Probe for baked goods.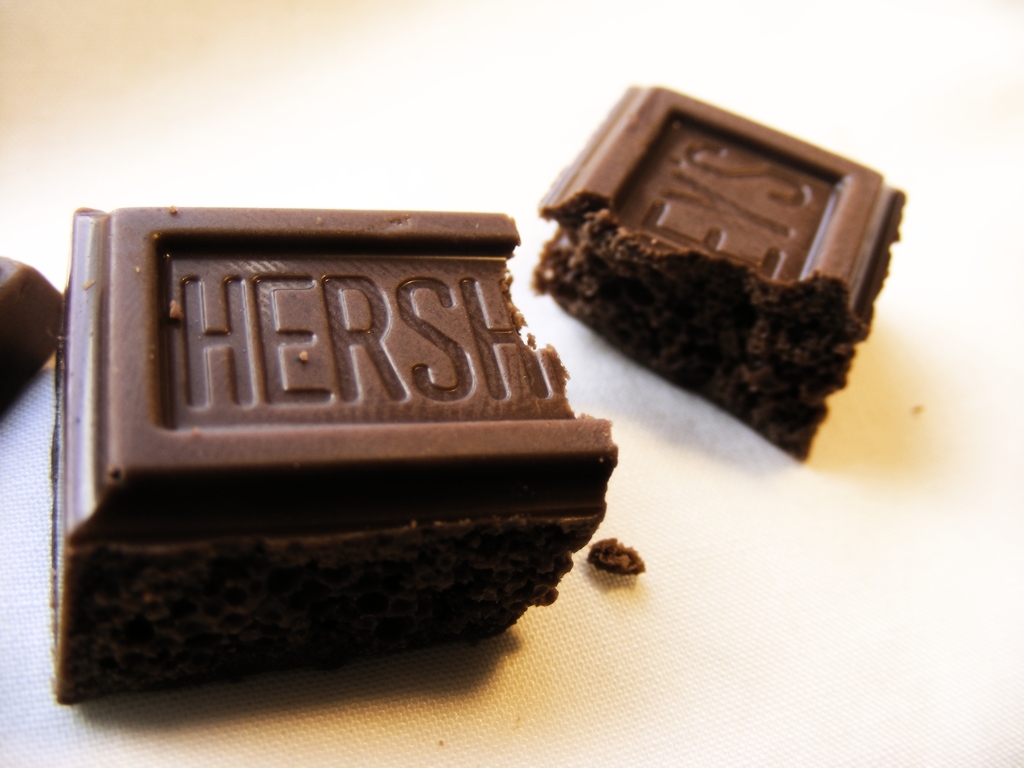
Probe result: x1=54, y1=207, x2=620, y2=705.
